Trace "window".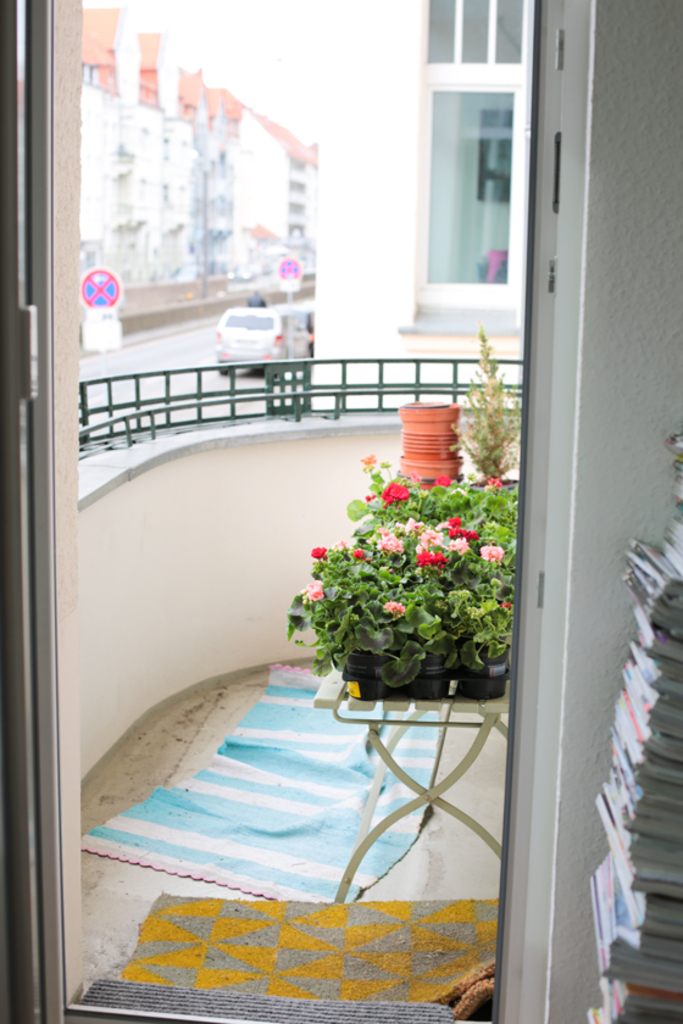
Traced to (30, 9, 567, 841).
